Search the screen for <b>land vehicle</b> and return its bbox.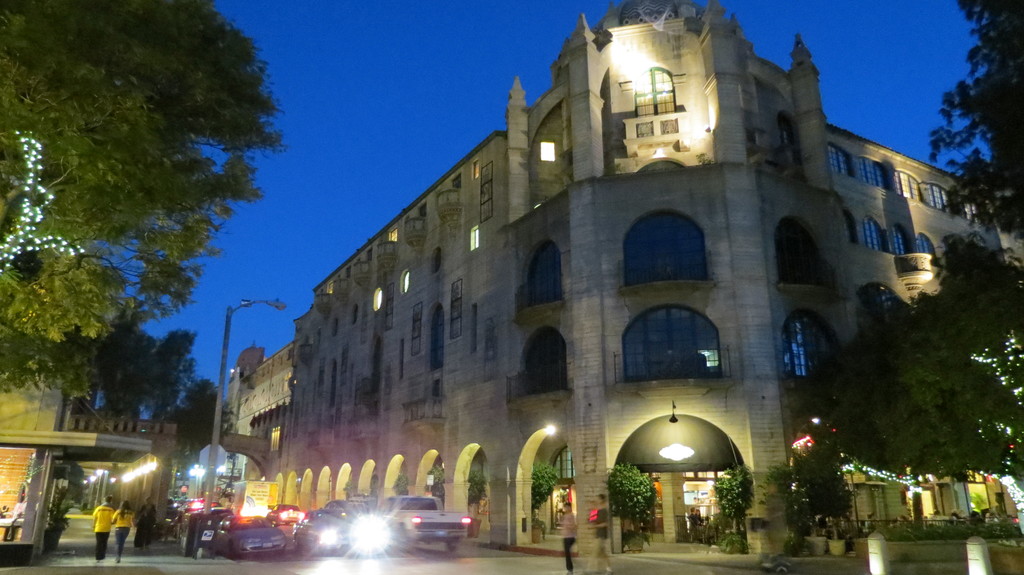
Found: rect(214, 517, 285, 562).
